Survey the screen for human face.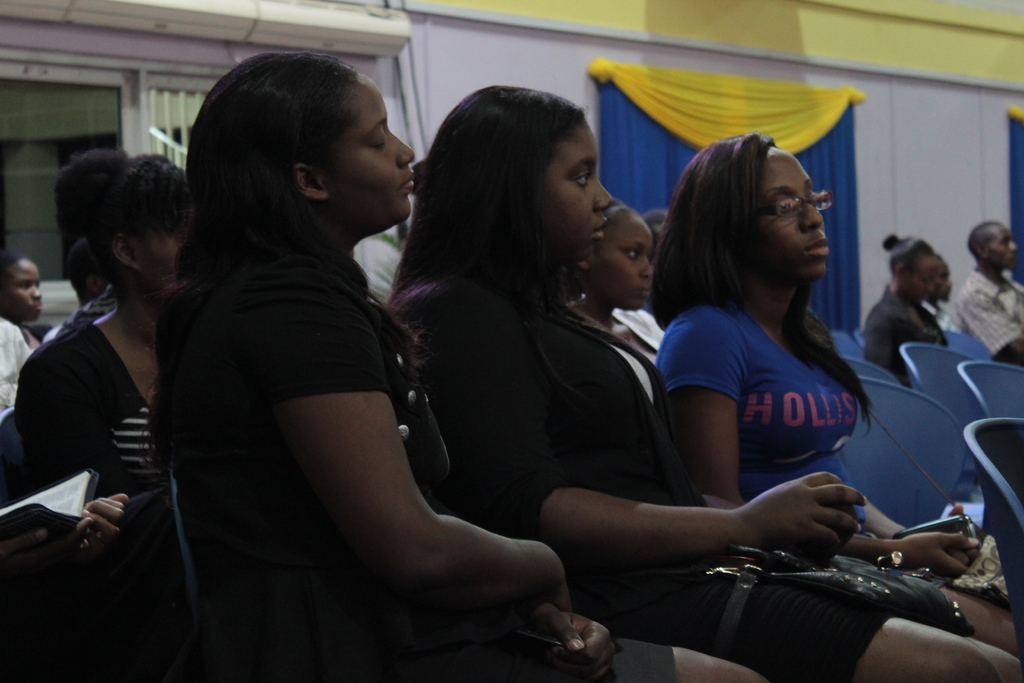
Survey found: left=928, top=263, right=954, bottom=302.
